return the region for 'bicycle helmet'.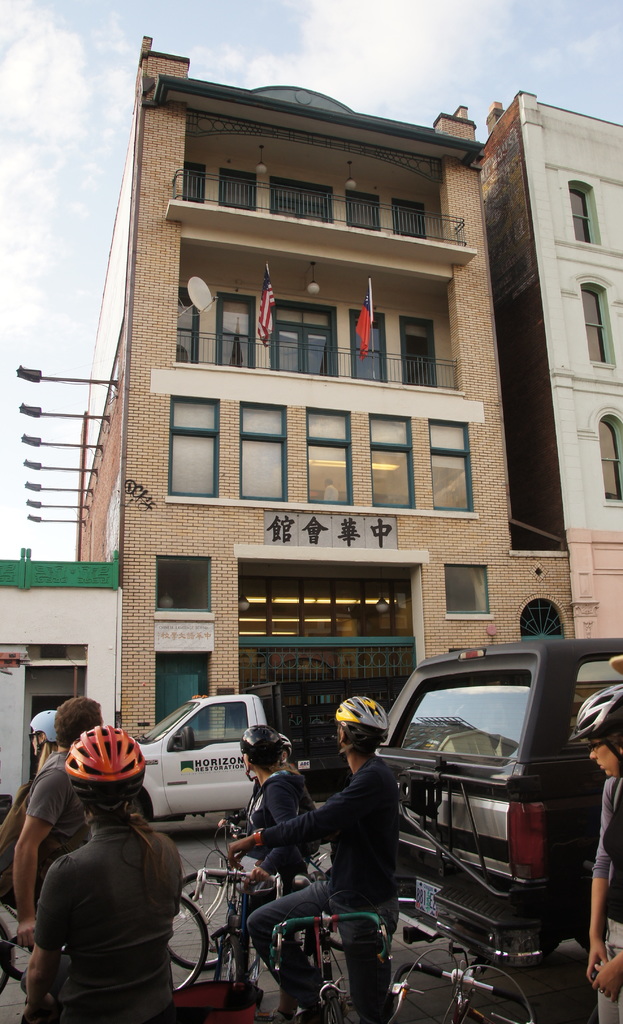
detection(29, 713, 51, 748).
